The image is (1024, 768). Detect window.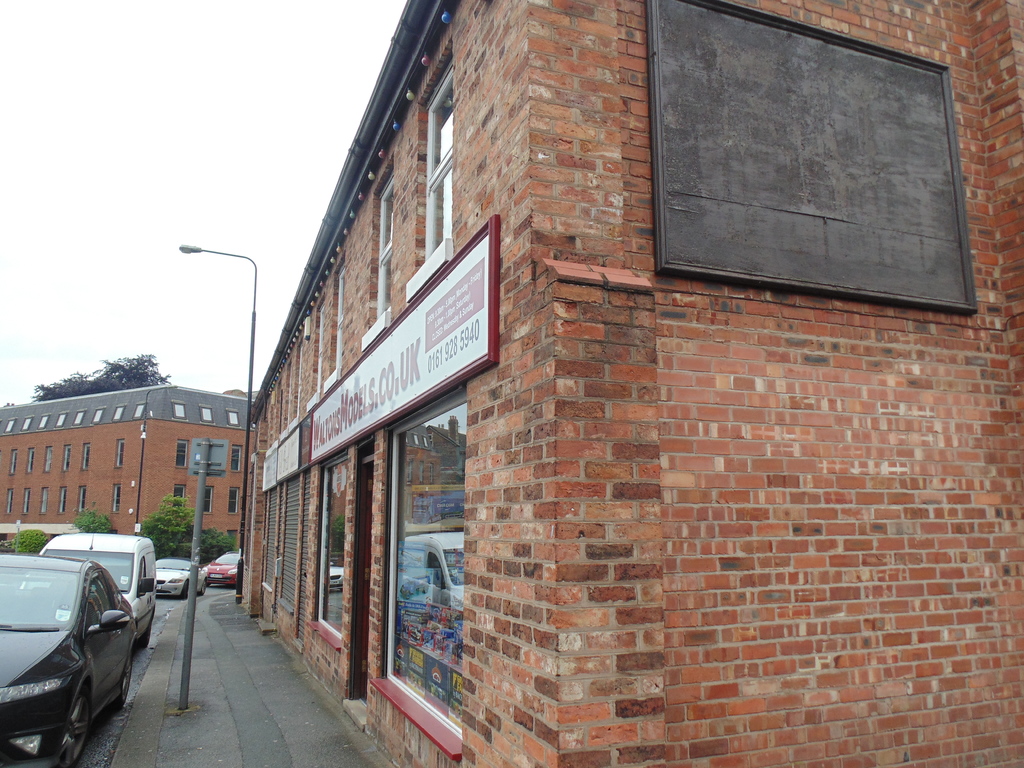
Detection: left=56, top=412, right=74, bottom=427.
